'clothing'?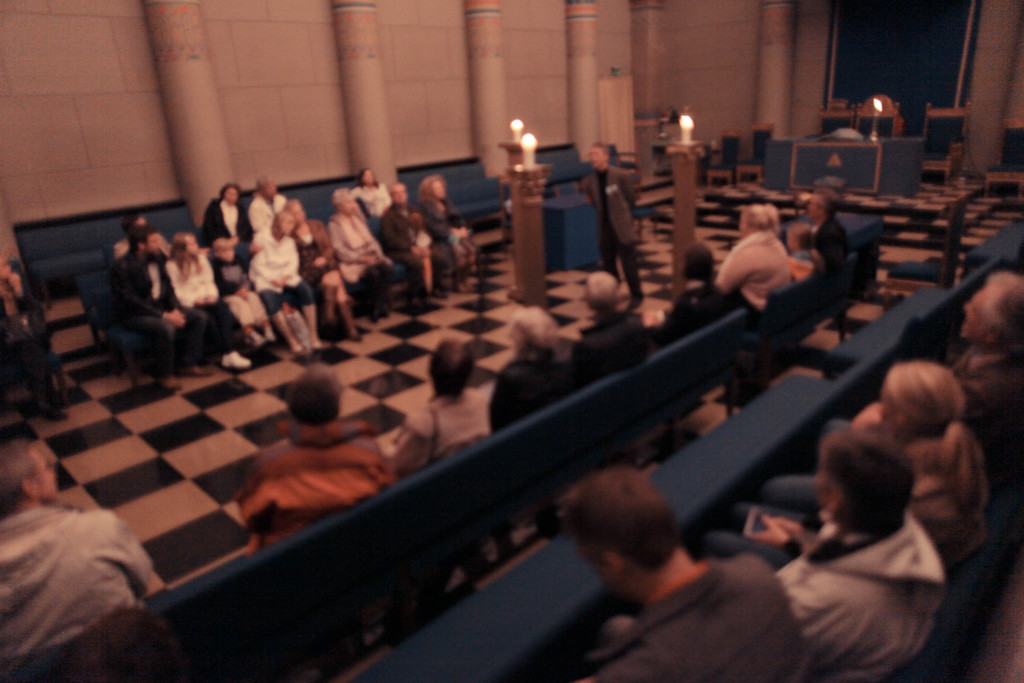
<region>2, 438, 158, 668</region>
